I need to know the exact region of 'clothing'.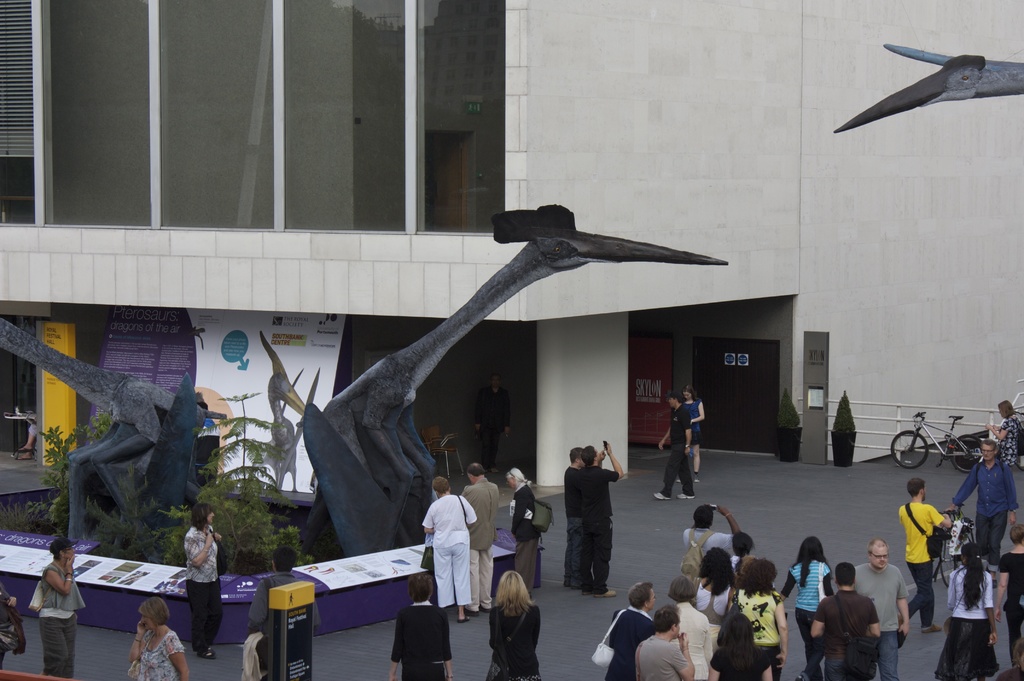
Region: {"left": 988, "top": 418, "right": 1023, "bottom": 471}.
